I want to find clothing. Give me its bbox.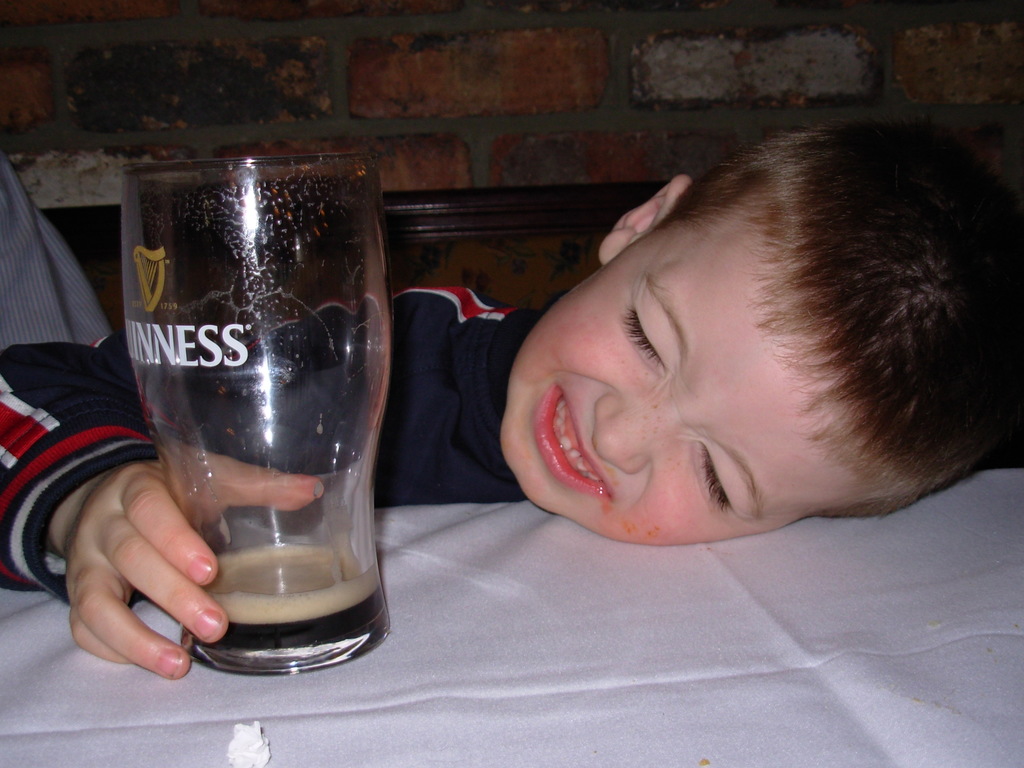
<bbox>0, 145, 113, 355</bbox>.
